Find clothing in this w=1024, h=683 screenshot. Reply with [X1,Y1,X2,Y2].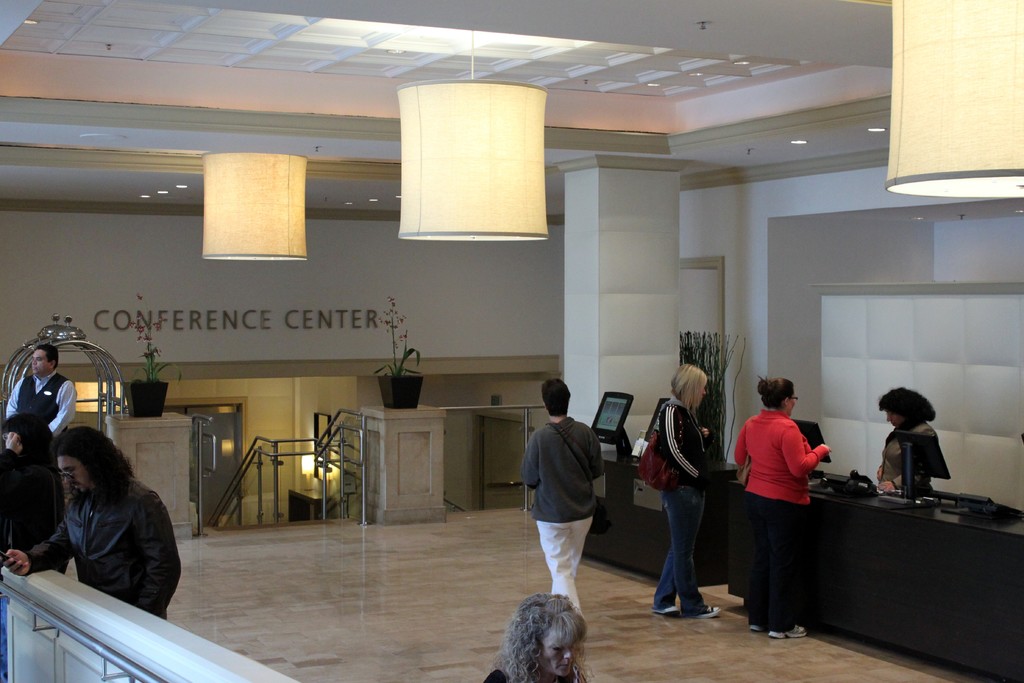
[736,406,830,503].
